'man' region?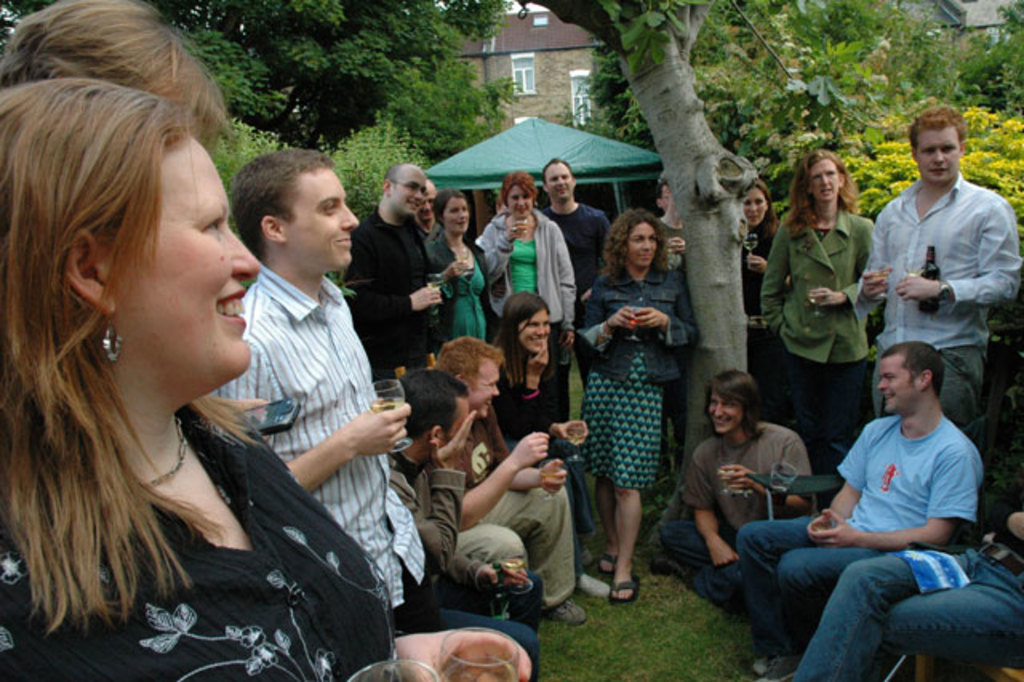
BBox(347, 150, 459, 379)
